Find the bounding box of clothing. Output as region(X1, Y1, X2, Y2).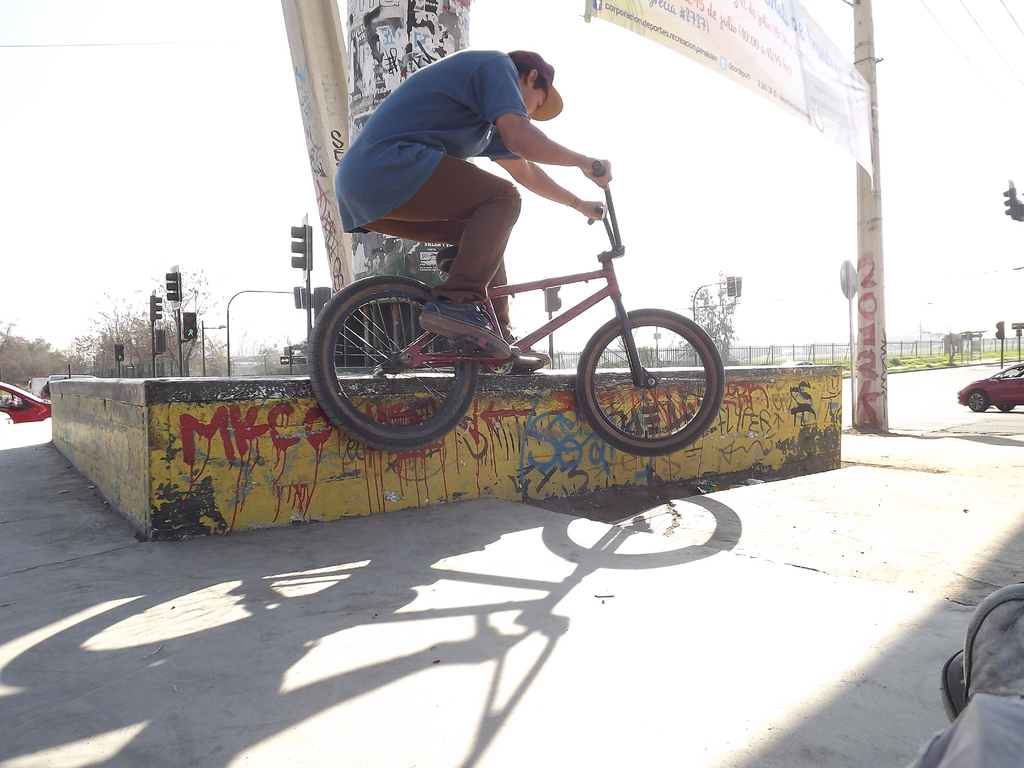
region(347, 154, 535, 332).
